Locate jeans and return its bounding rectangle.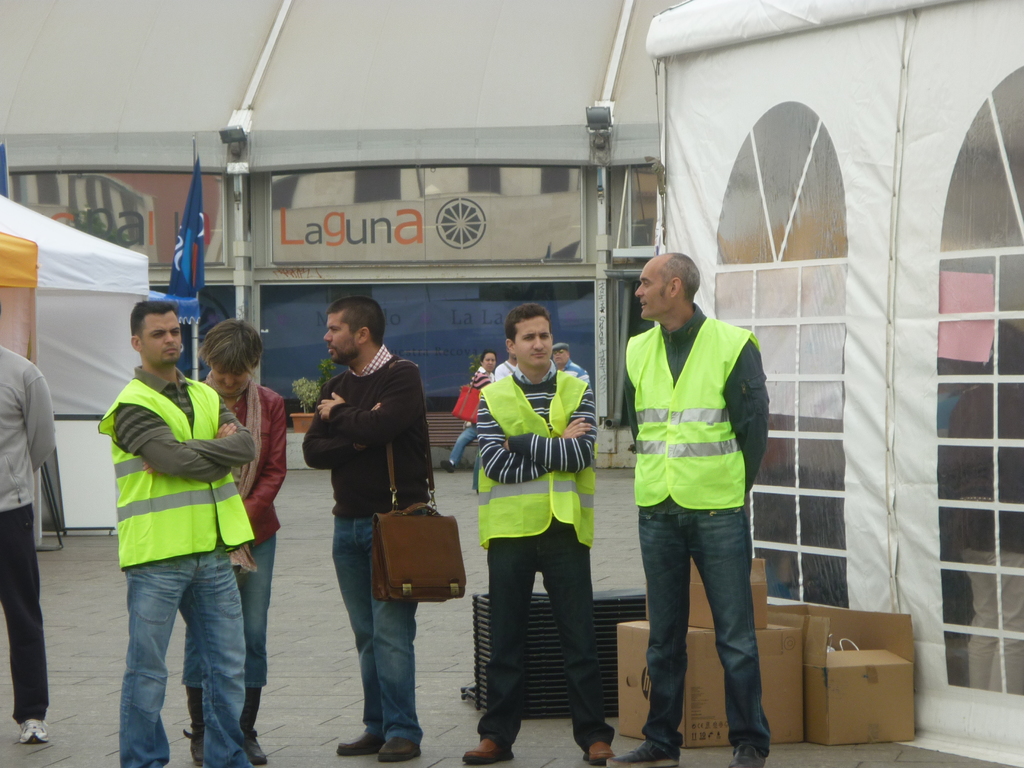
{"left": 330, "top": 516, "right": 423, "bottom": 744}.
